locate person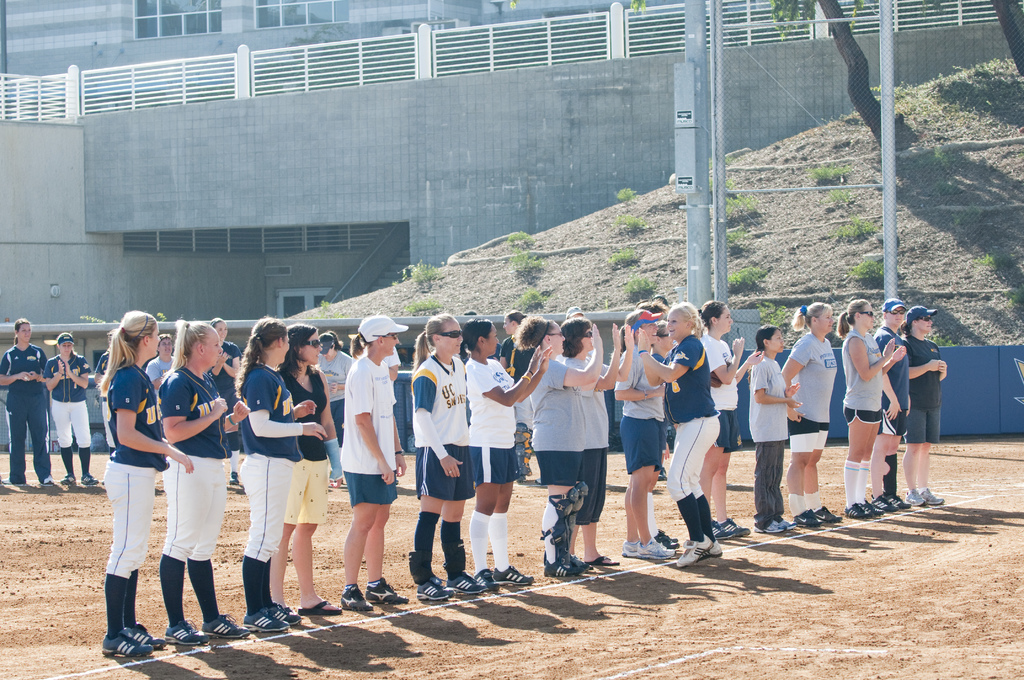
158 318 253 640
